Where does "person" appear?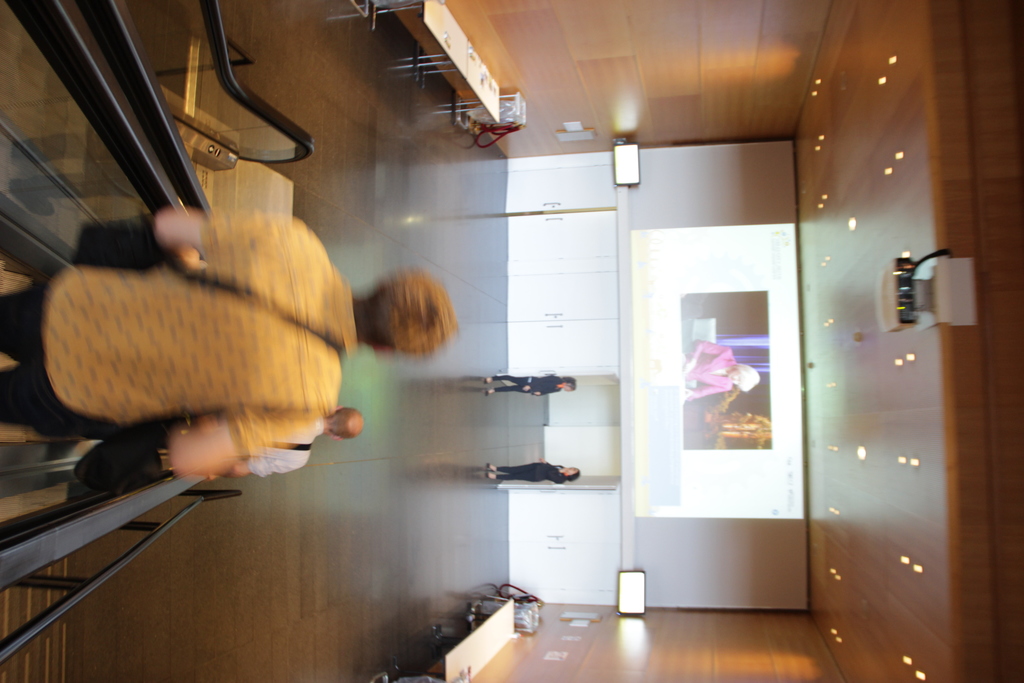
Appears at crop(0, 193, 458, 522).
